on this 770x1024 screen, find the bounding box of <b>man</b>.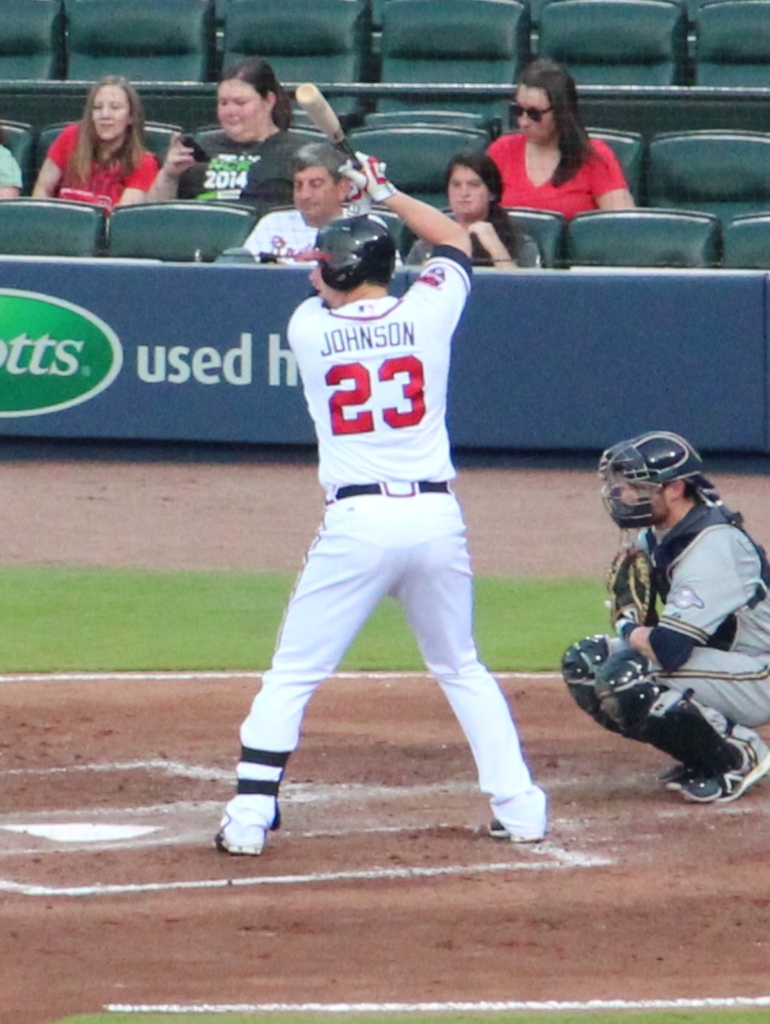
Bounding box: [201,159,559,852].
